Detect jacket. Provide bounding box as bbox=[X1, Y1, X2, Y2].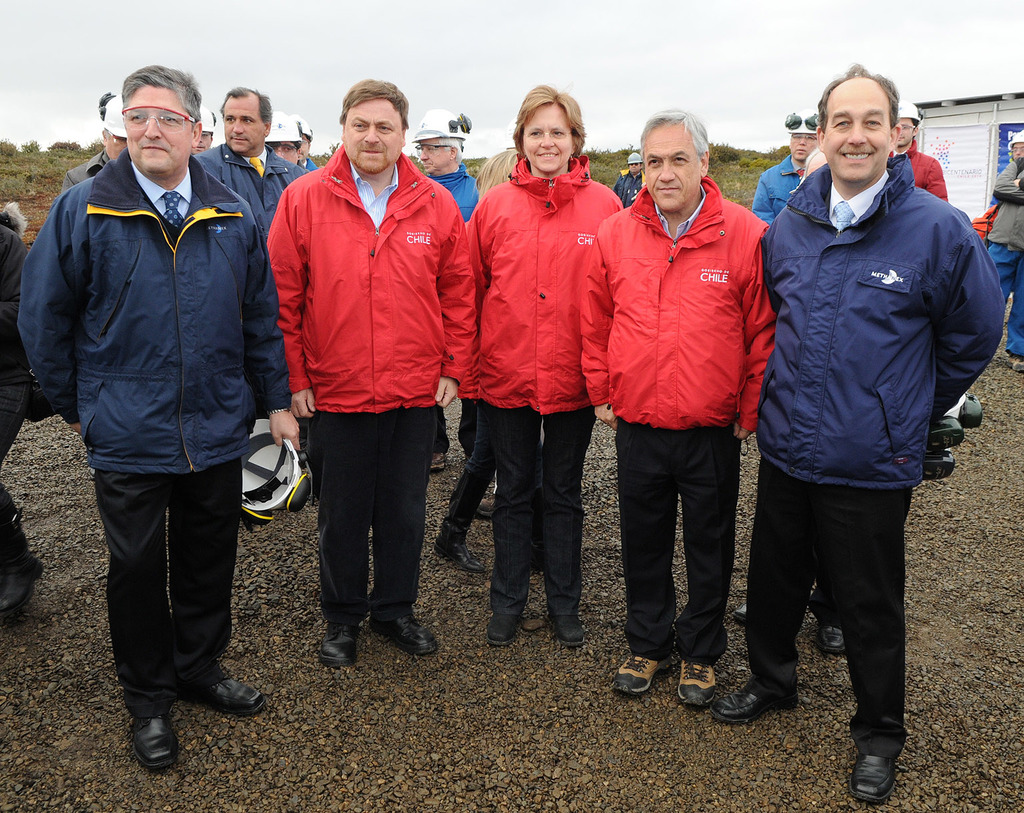
bbox=[750, 155, 799, 227].
